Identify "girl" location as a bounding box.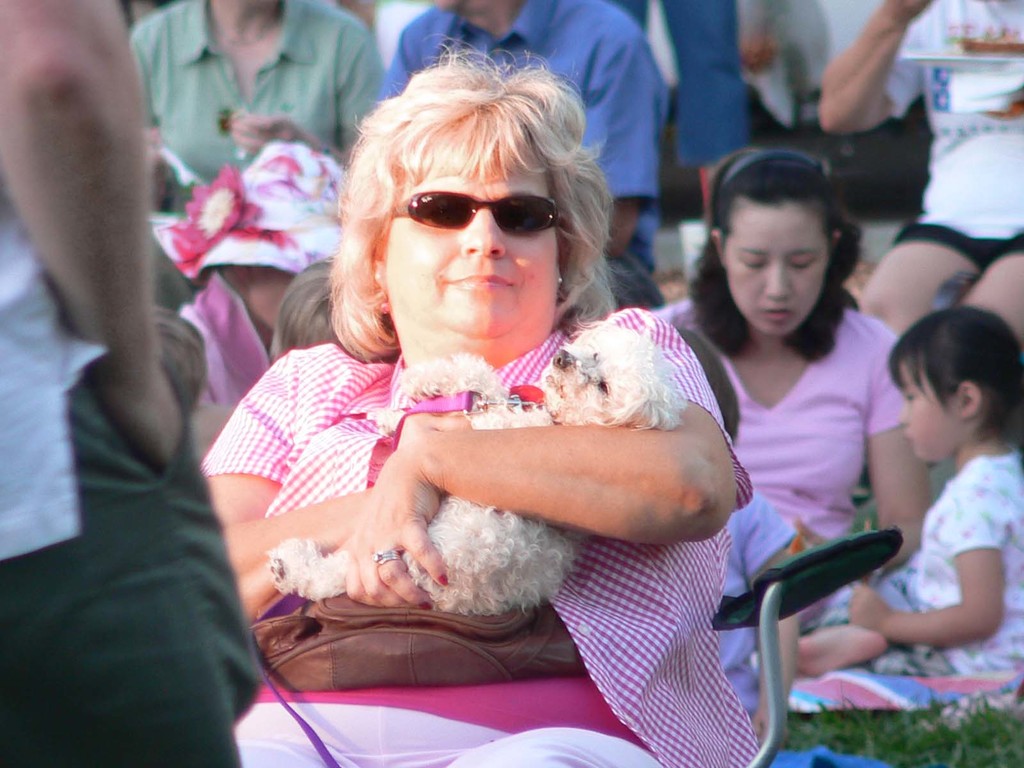
648 145 932 569.
